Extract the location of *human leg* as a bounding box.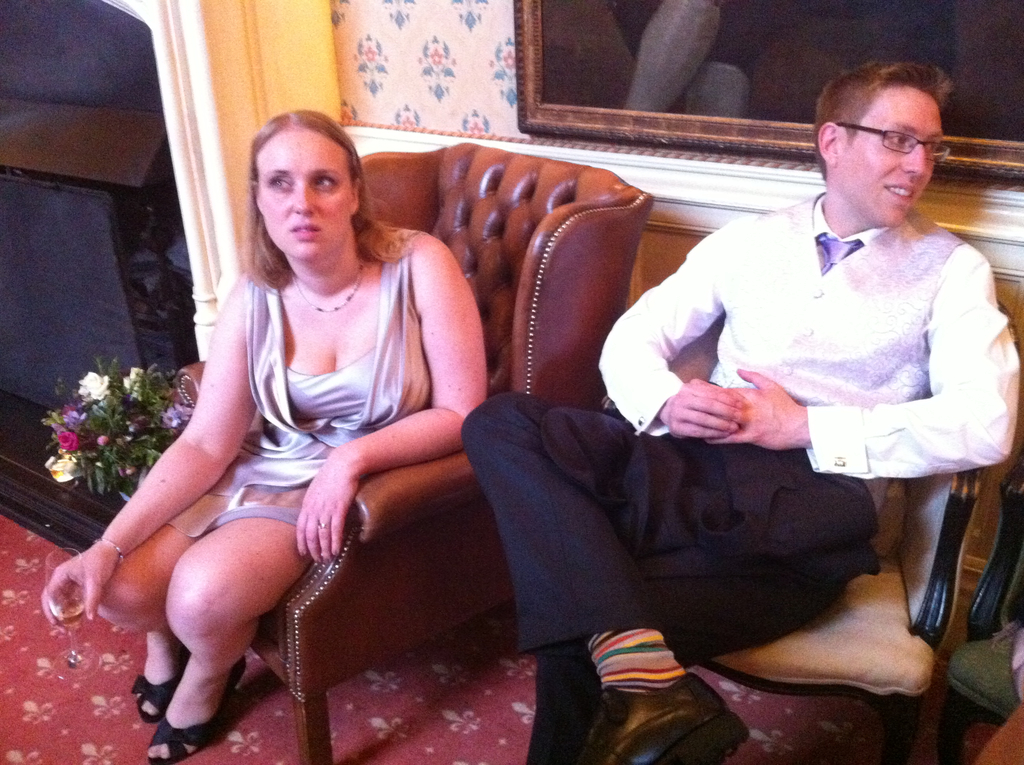
box=[455, 412, 749, 764].
